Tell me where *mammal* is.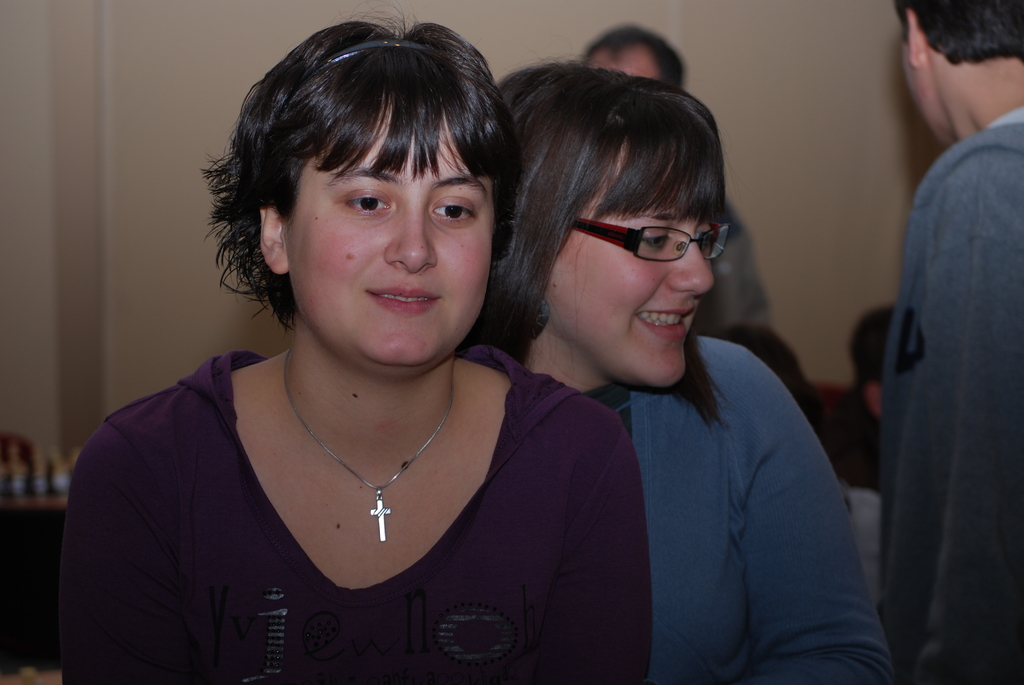
*mammal* is at [584, 25, 692, 96].
